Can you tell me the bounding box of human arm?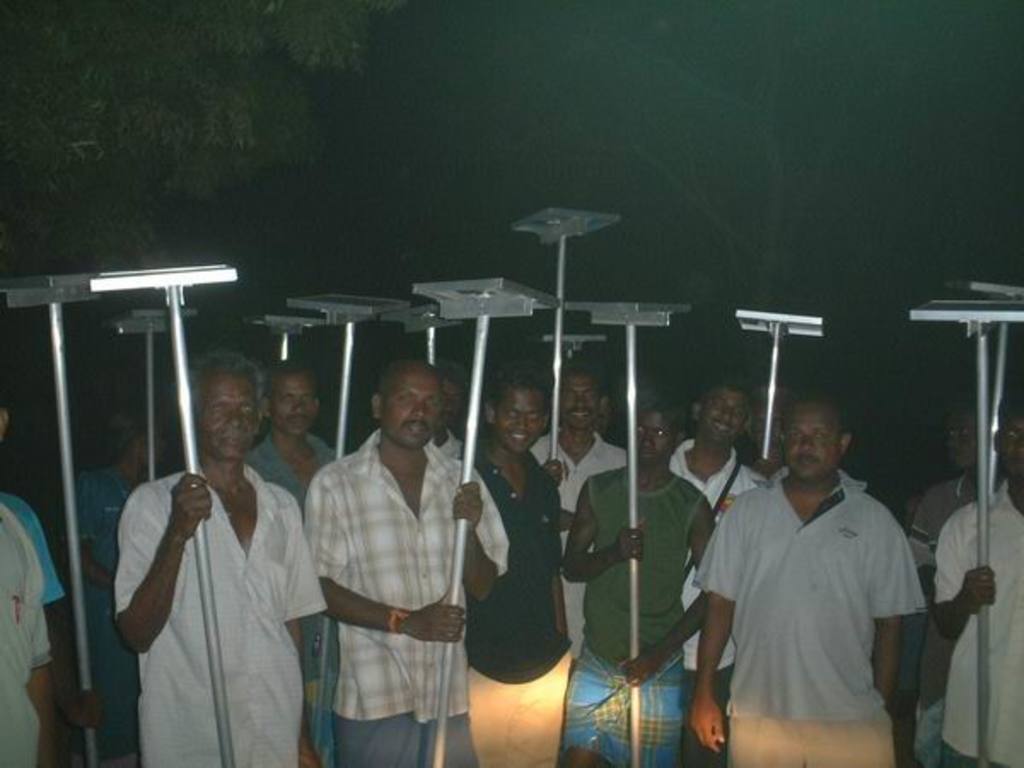
{"x1": 108, "y1": 471, "x2": 212, "y2": 662}.
